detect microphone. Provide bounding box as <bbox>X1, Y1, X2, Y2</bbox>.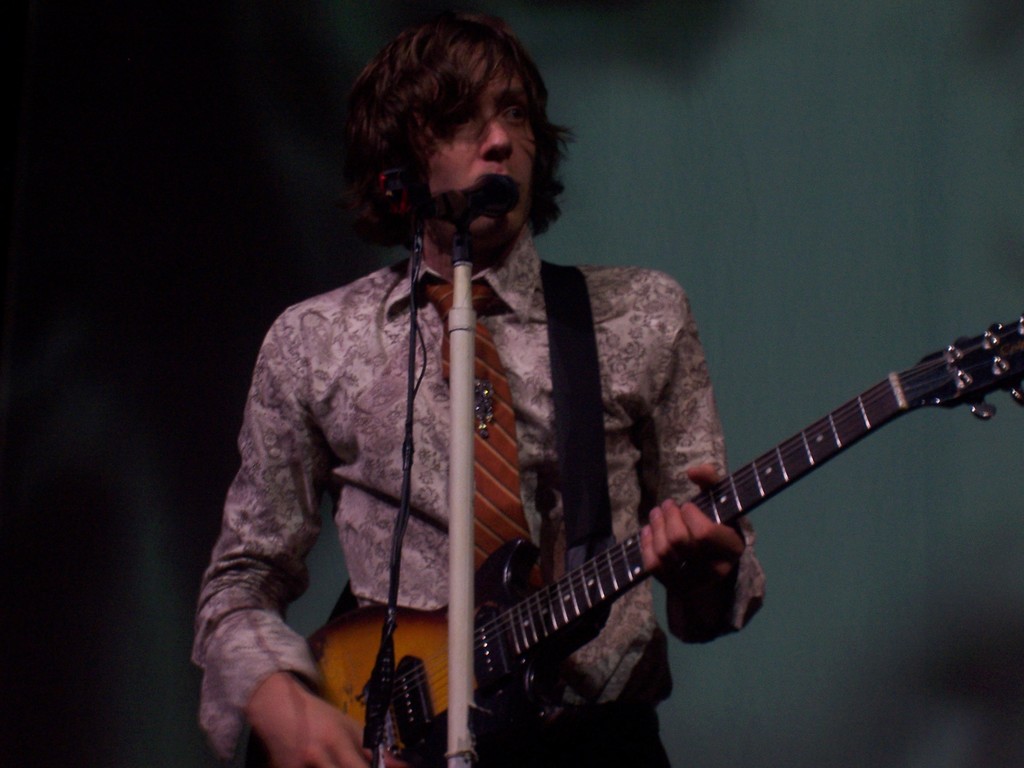
<bbox>410, 172, 523, 214</bbox>.
